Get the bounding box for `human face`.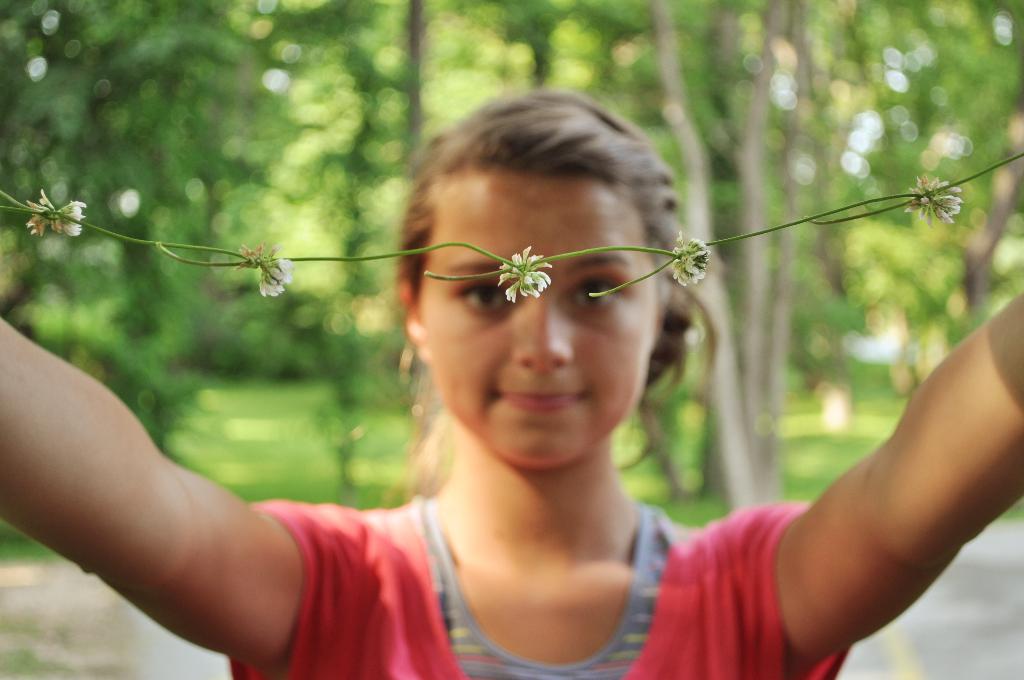
x1=420 y1=175 x2=660 y2=462.
